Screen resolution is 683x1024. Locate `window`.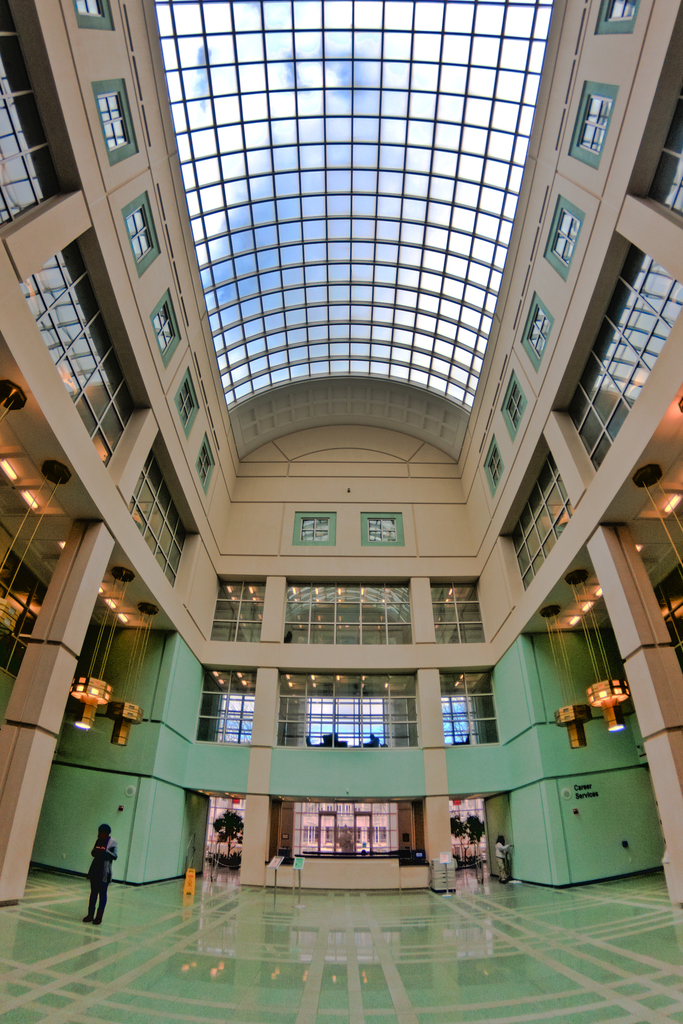
detection(581, 104, 614, 154).
